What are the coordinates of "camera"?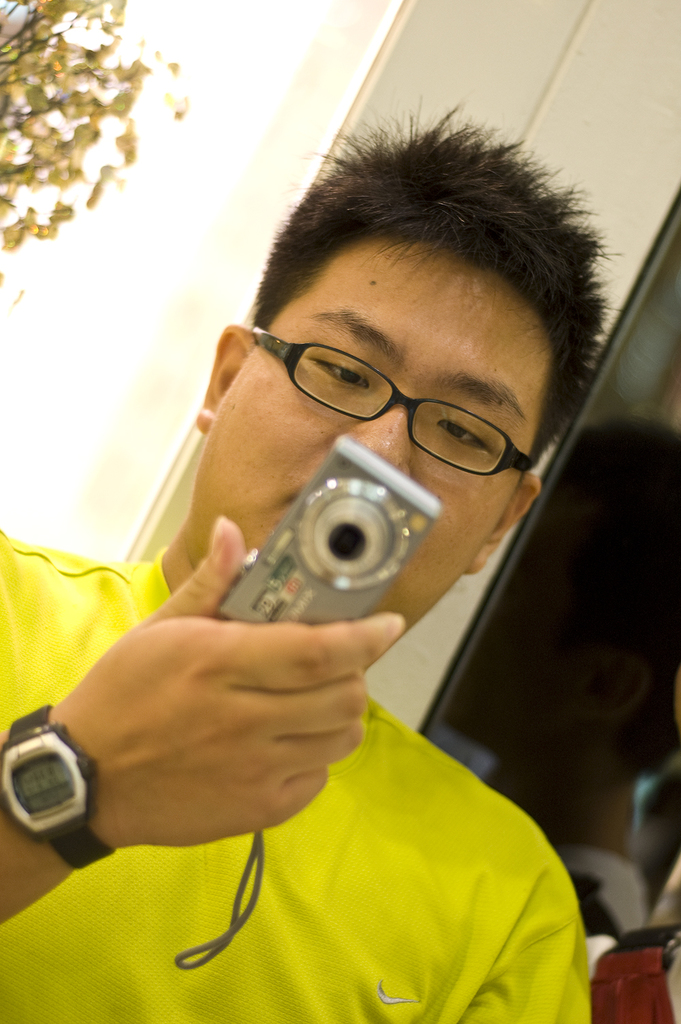
[x1=224, y1=452, x2=448, y2=637].
